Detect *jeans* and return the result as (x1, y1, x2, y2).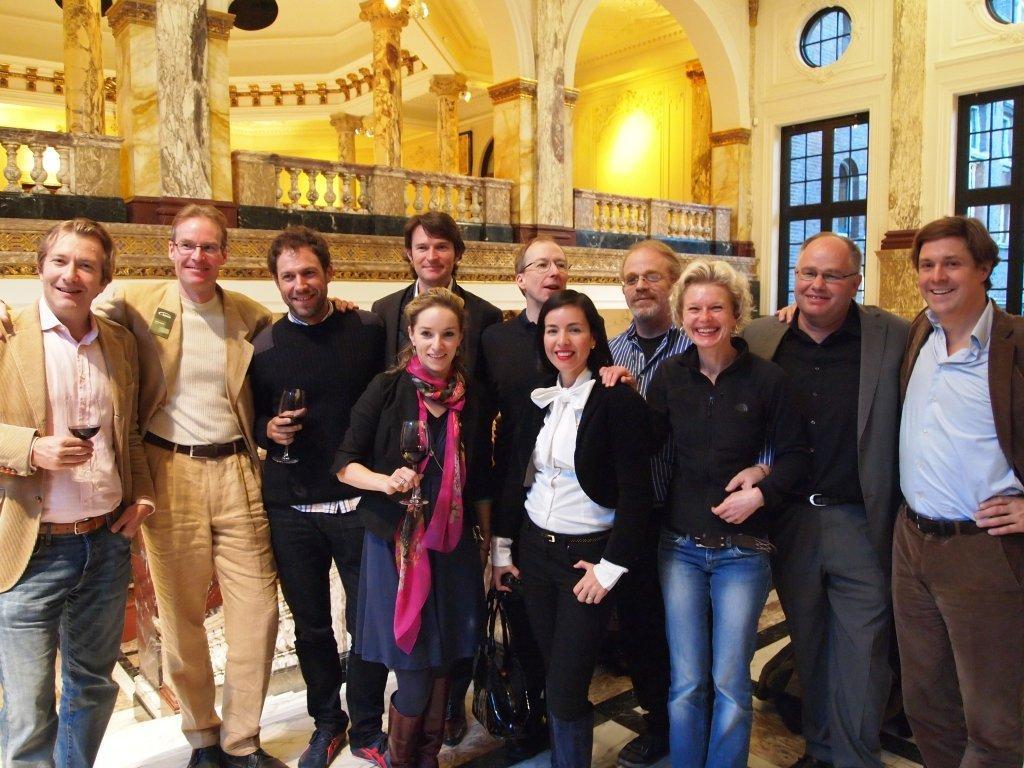
(893, 500, 1021, 765).
